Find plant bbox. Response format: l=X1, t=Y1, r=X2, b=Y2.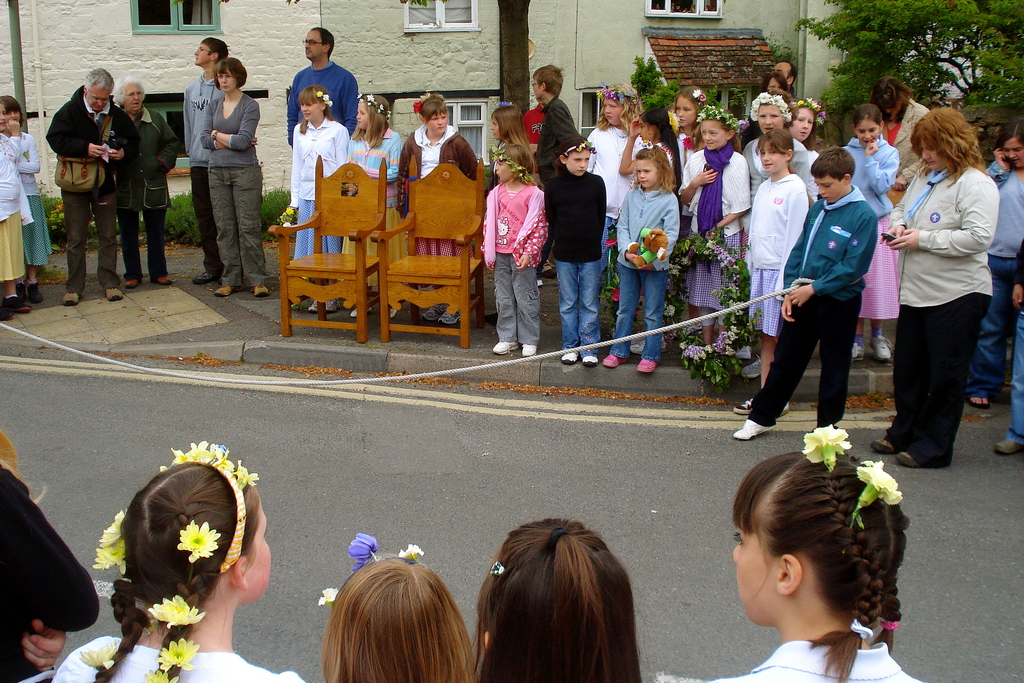
l=40, t=193, r=64, b=245.
